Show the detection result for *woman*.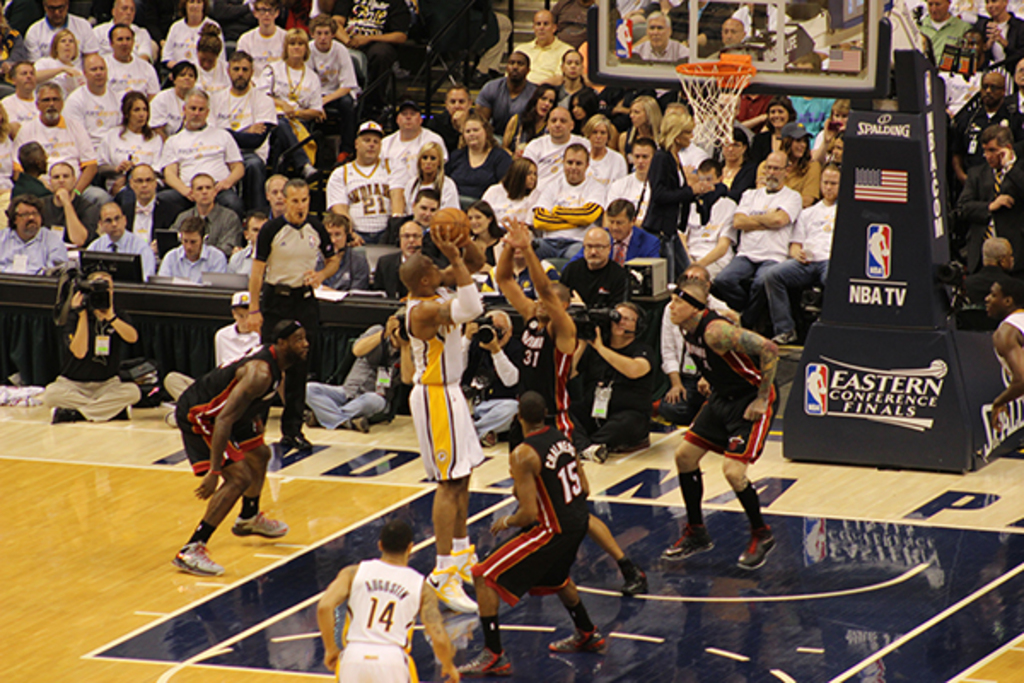
region(580, 111, 618, 183).
